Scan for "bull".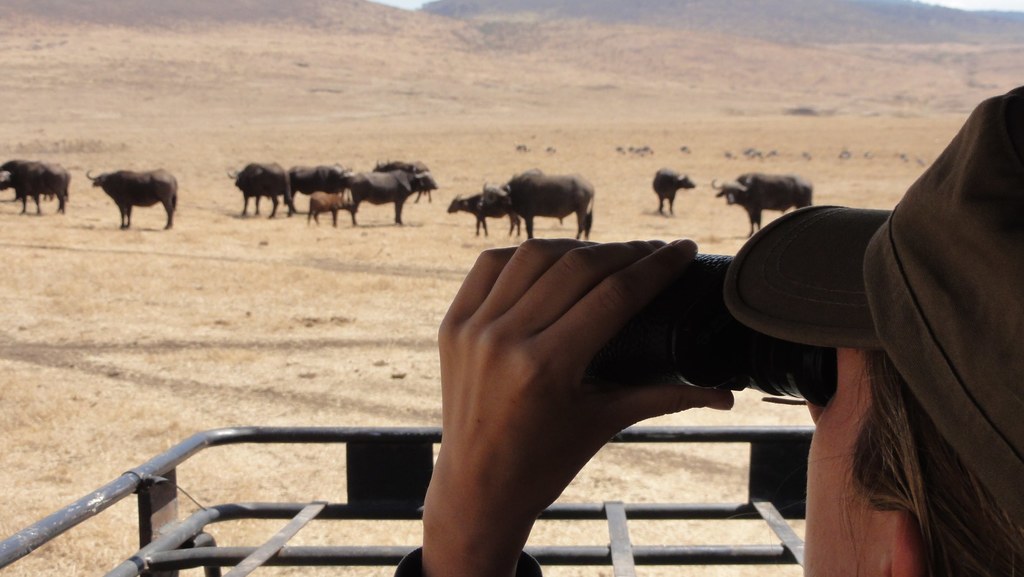
Scan result: bbox(473, 169, 599, 241).
